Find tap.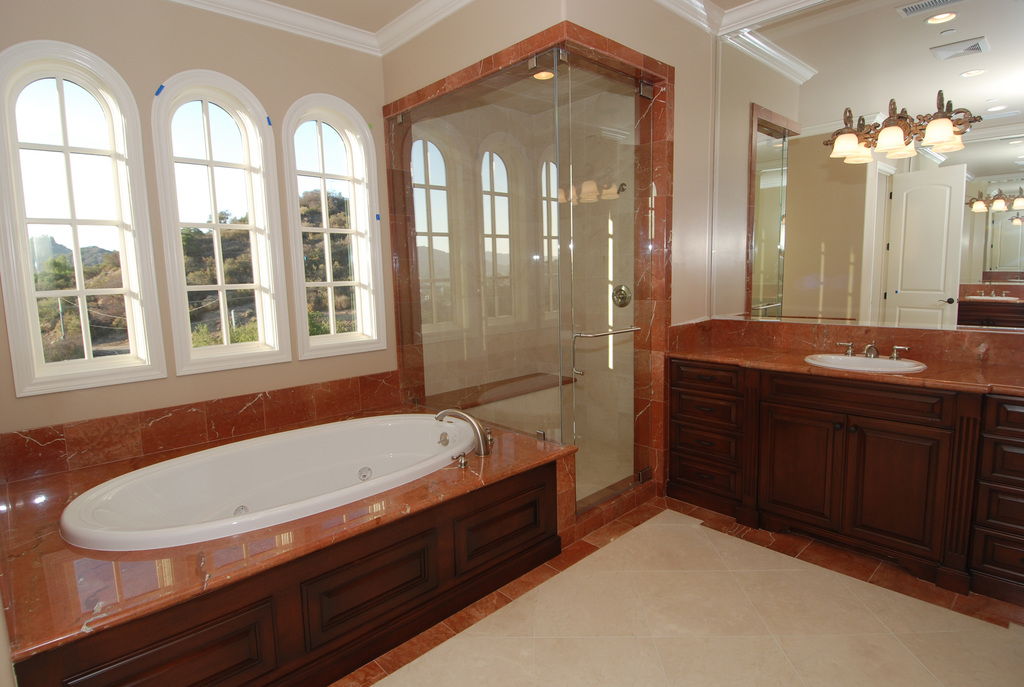
l=862, t=343, r=875, b=360.
